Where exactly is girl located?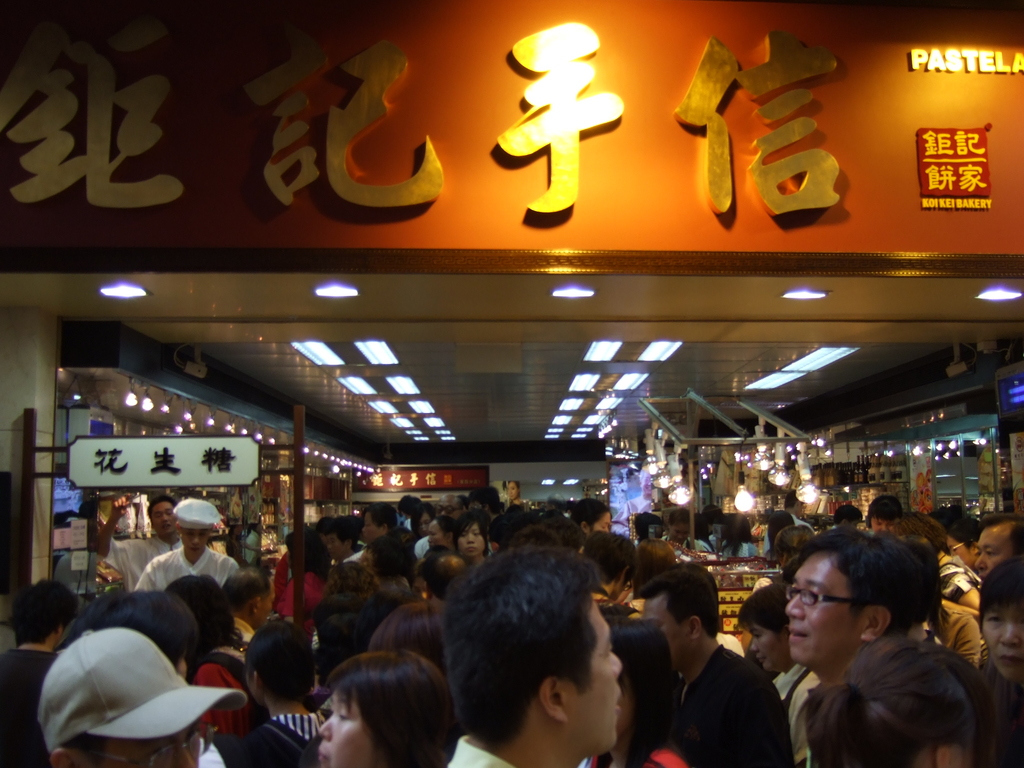
Its bounding box is 449, 506, 489, 567.
